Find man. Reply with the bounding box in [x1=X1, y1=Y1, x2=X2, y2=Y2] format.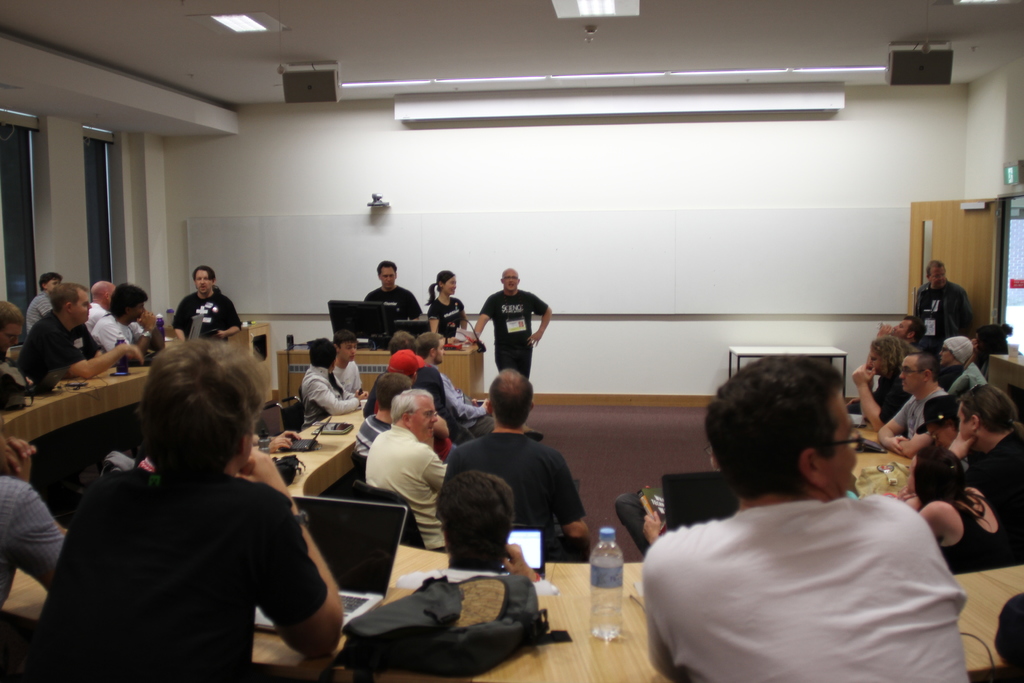
[x1=938, y1=332, x2=987, y2=400].
